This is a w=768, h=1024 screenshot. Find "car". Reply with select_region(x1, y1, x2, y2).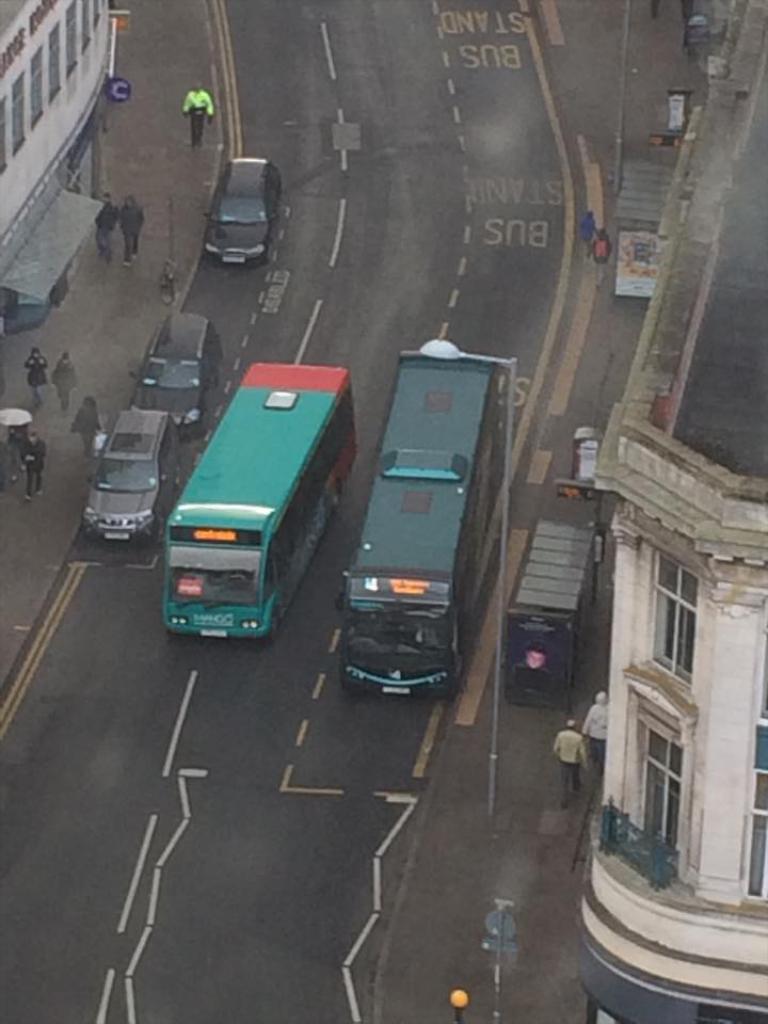
select_region(80, 412, 183, 550).
